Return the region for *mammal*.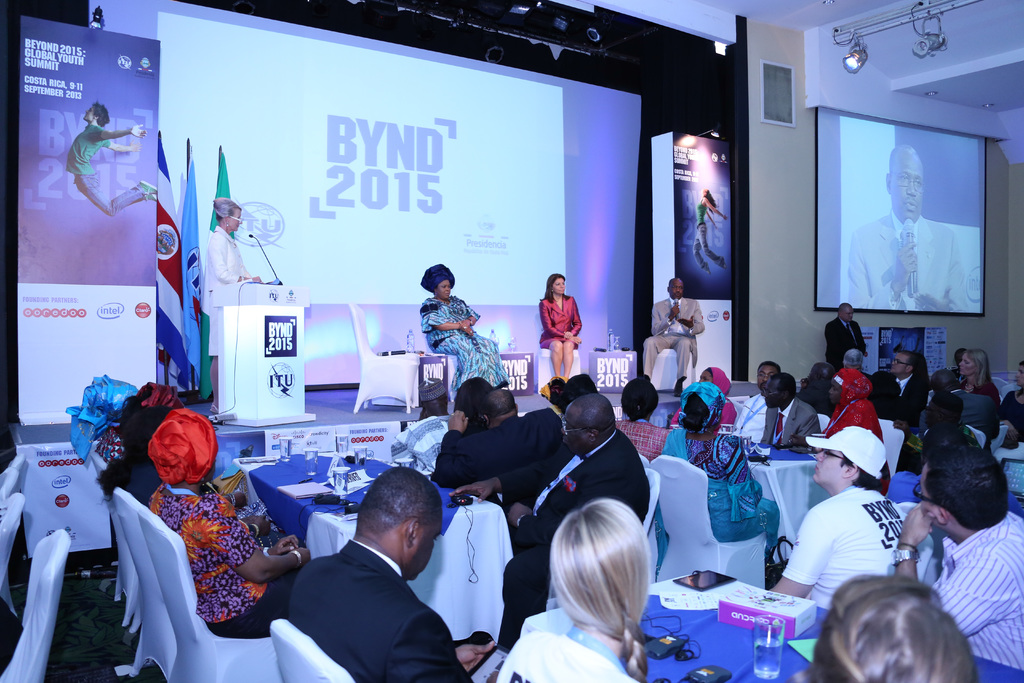
BBox(538, 271, 584, 376).
